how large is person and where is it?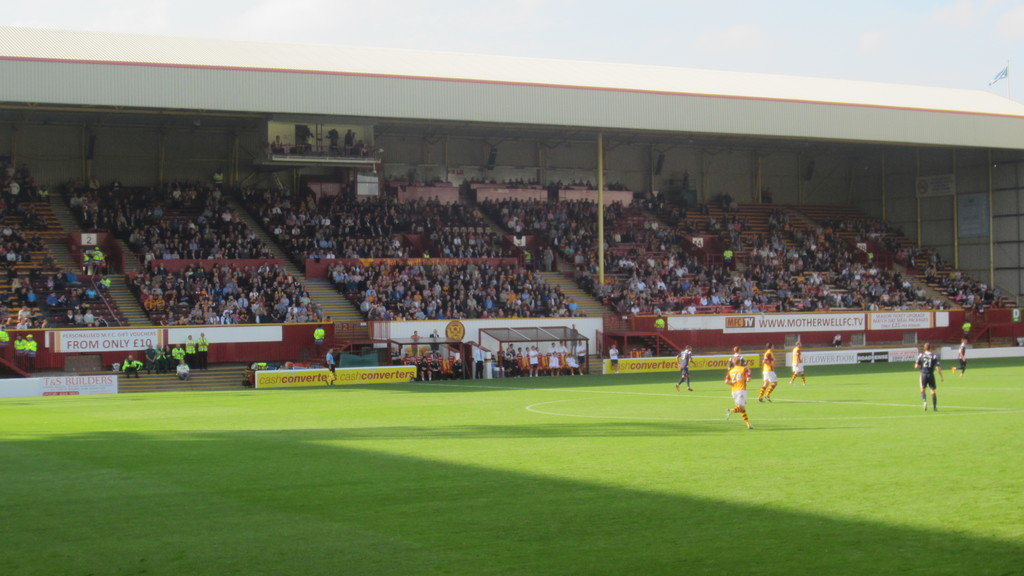
Bounding box: region(913, 345, 943, 413).
